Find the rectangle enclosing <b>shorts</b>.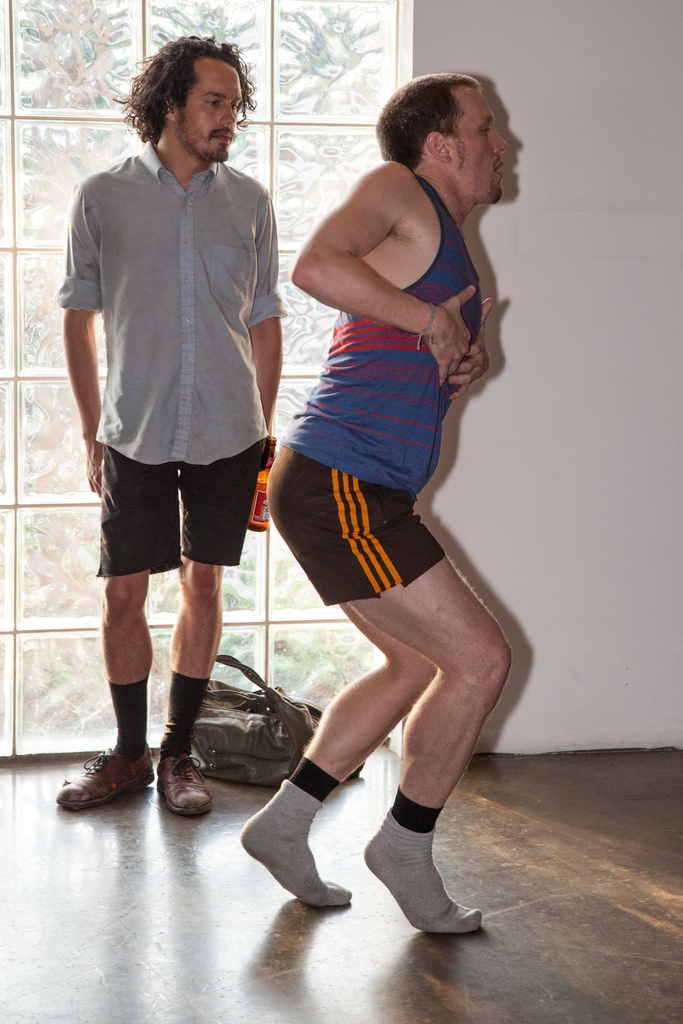
locate(267, 450, 446, 606).
